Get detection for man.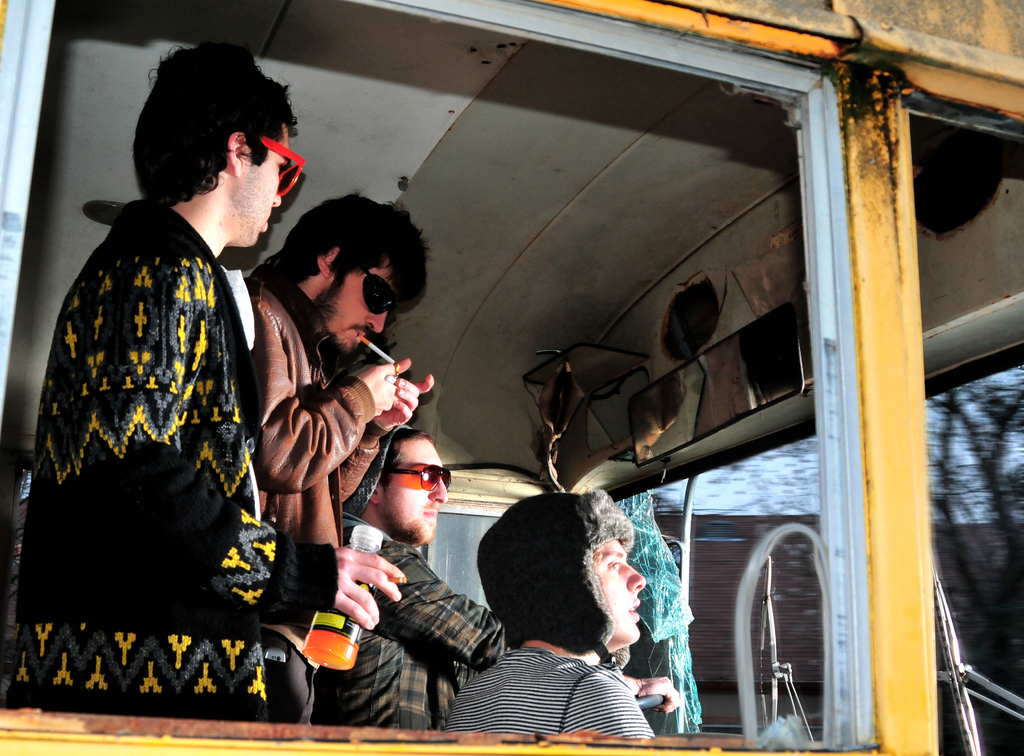
Detection: left=32, top=57, right=310, bottom=705.
